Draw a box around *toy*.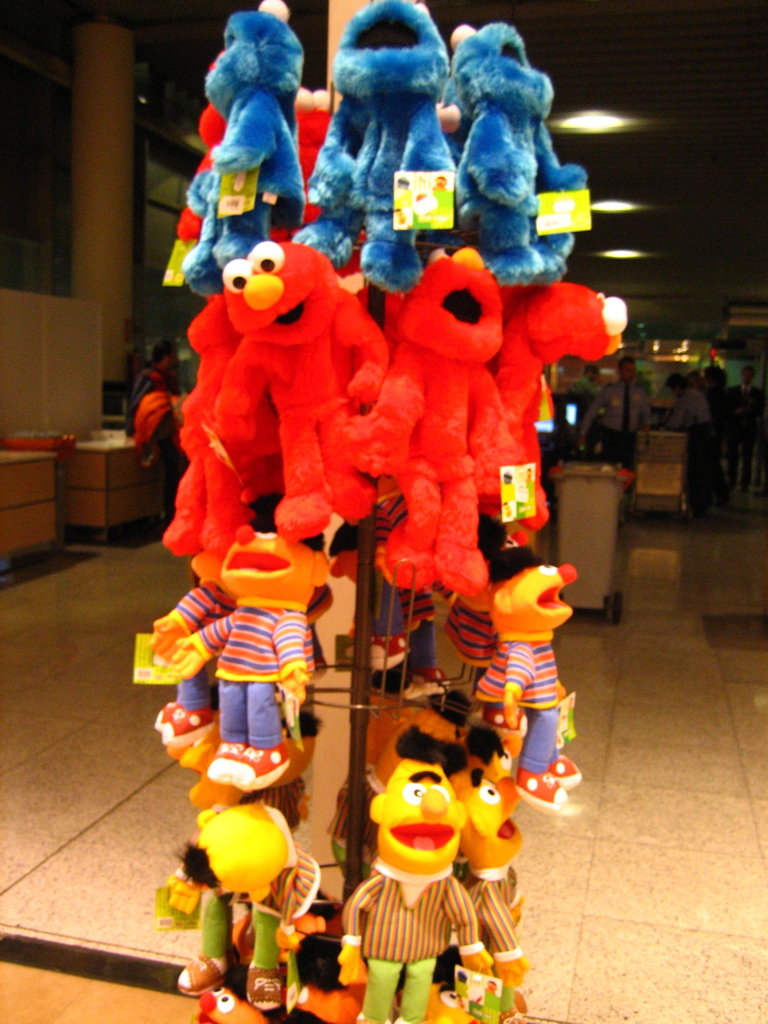
[x1=191, y1=963, x2=282, y2=1023].
